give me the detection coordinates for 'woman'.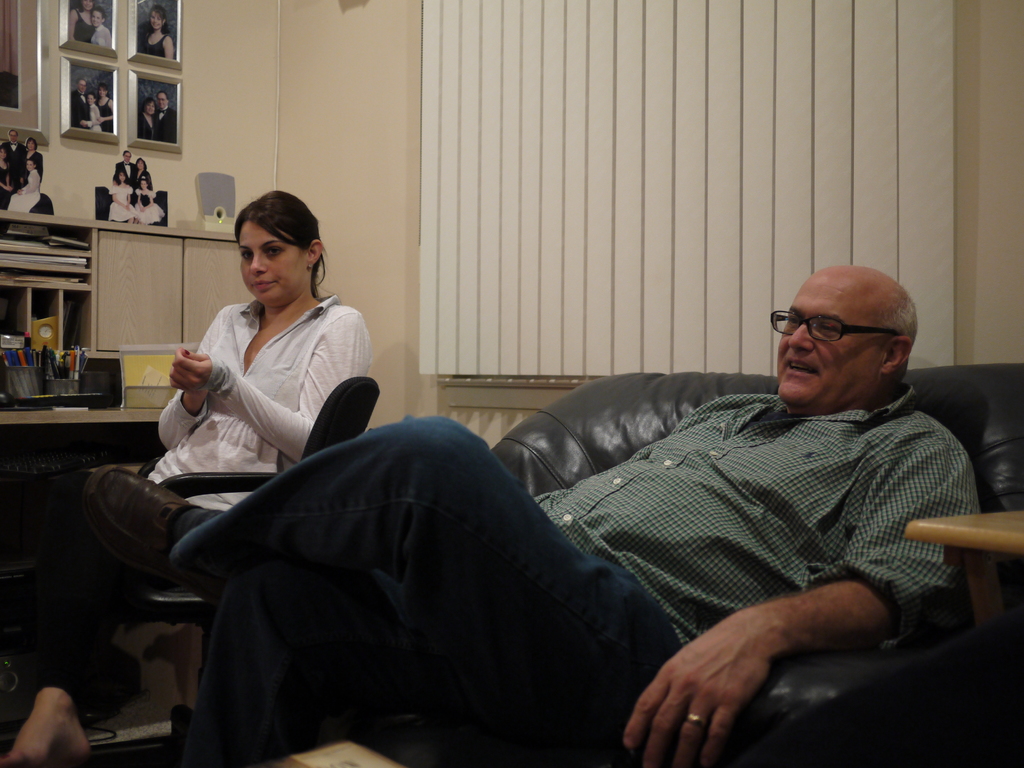
{"x1": 134, "y1": 159, "x2": 154, "y2": 193}.
